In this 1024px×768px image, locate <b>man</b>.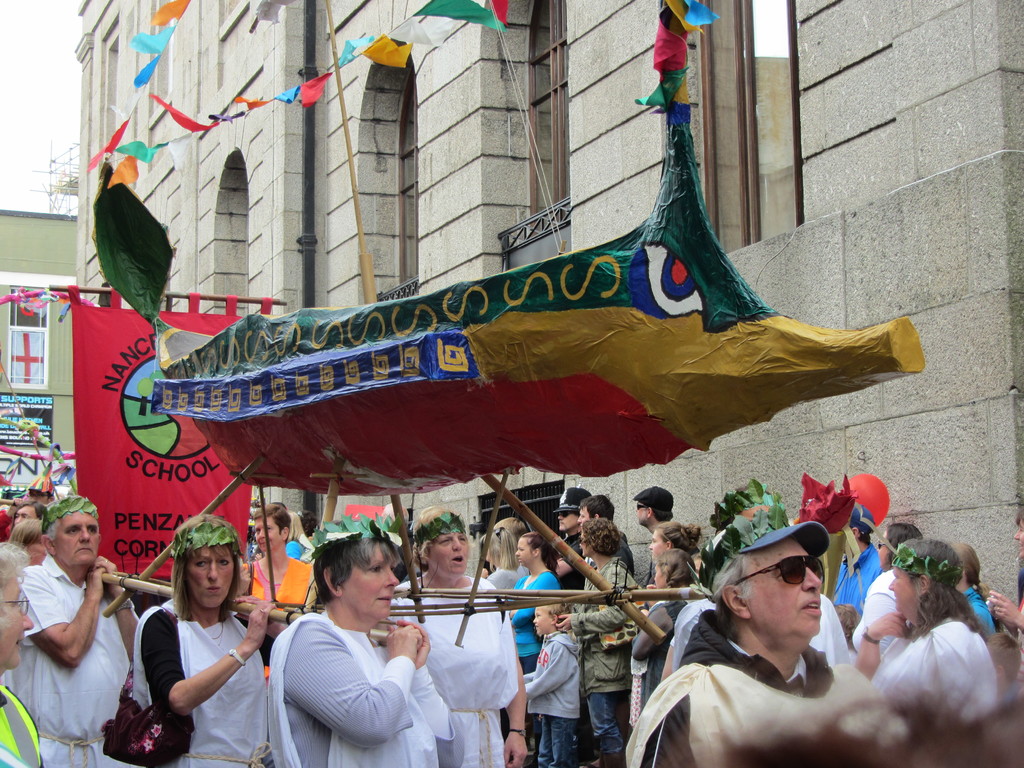
Bounding box: [left=633, top=486, right=674, bottom=625].
